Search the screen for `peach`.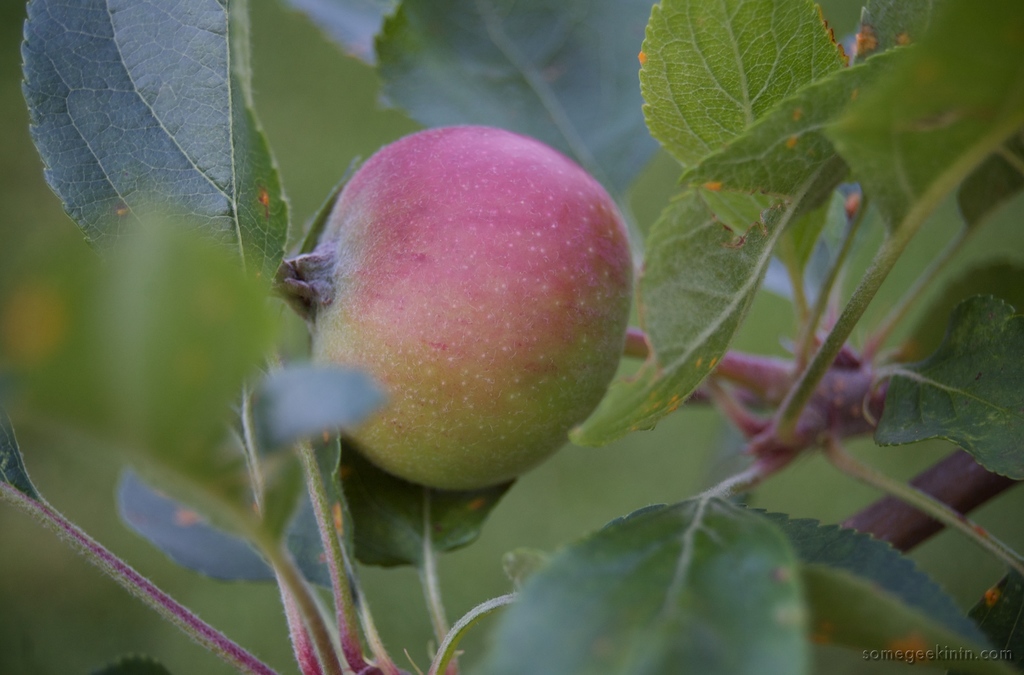
Found at [left=303, top=126, right=634, bottom=497].
